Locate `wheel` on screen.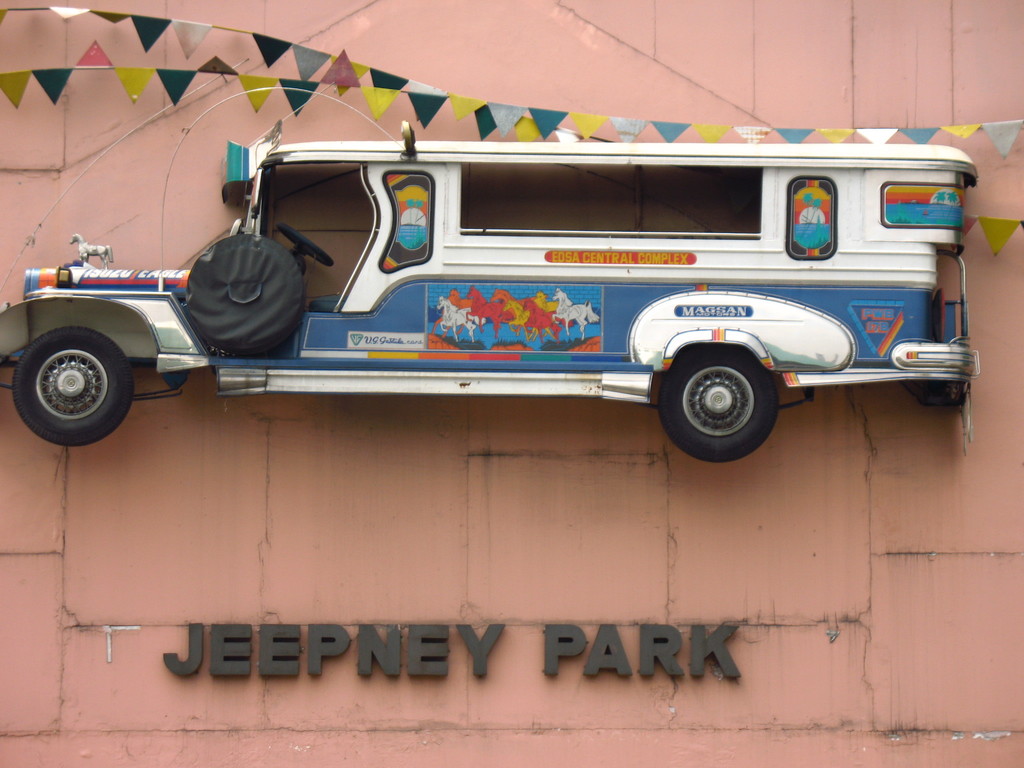
On screen at {"left": 23, "top": 317, "right": 131, "bottom": 444}.
